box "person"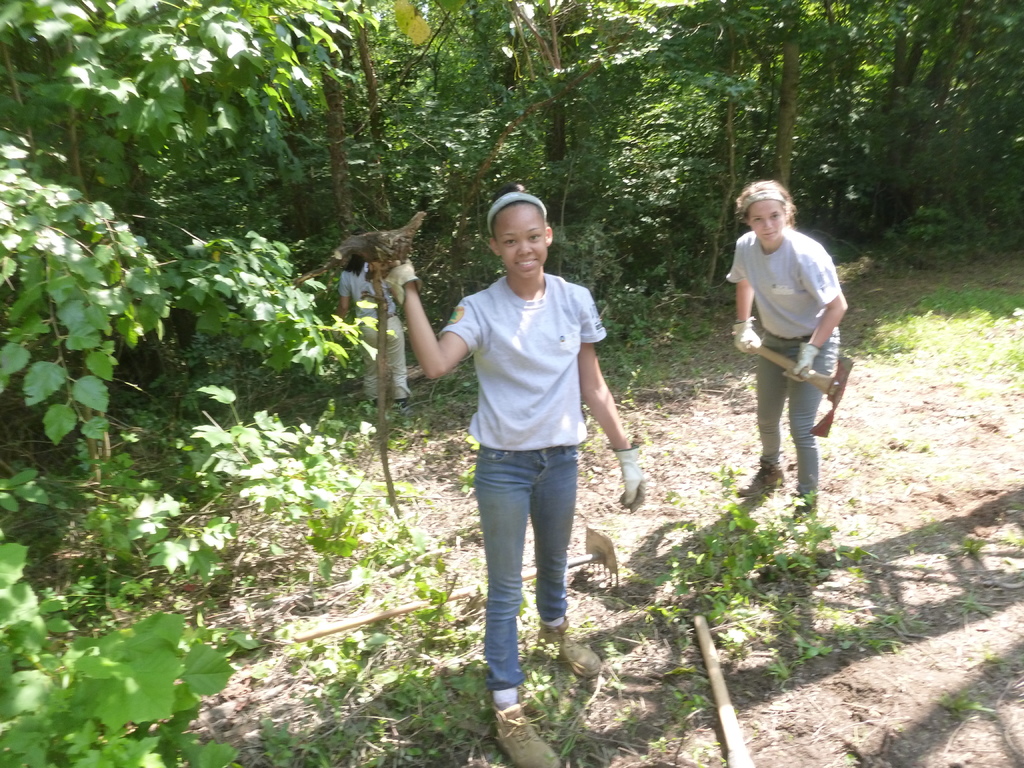
left=726, top=177, right=847, bottom=516
